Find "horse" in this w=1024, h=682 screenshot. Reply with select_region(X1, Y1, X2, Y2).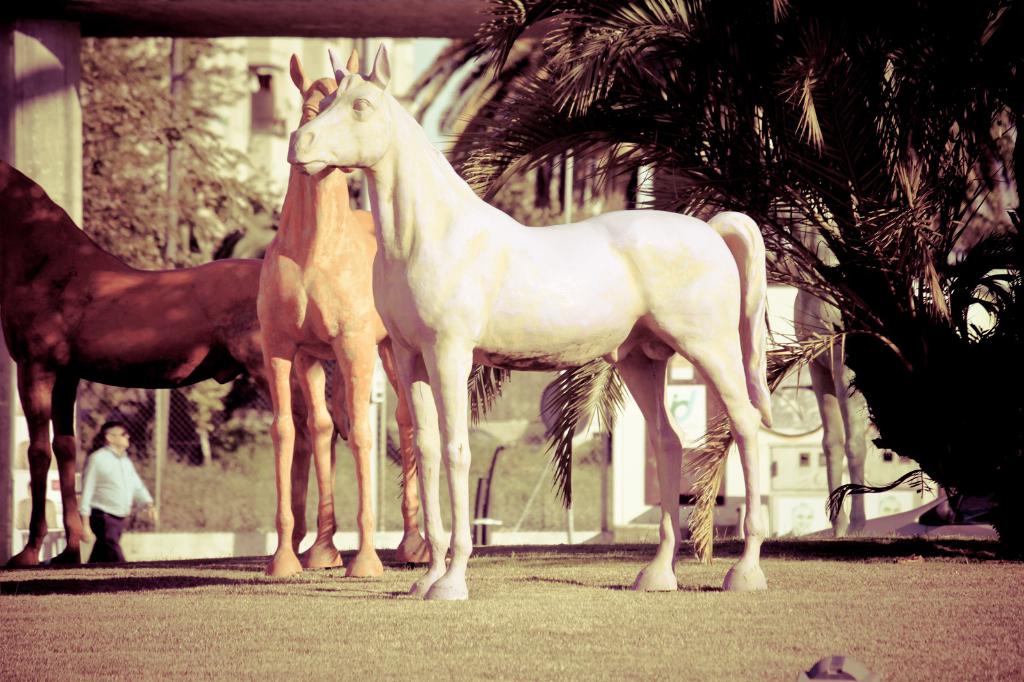
select_region(0, 157, 322, 582).
